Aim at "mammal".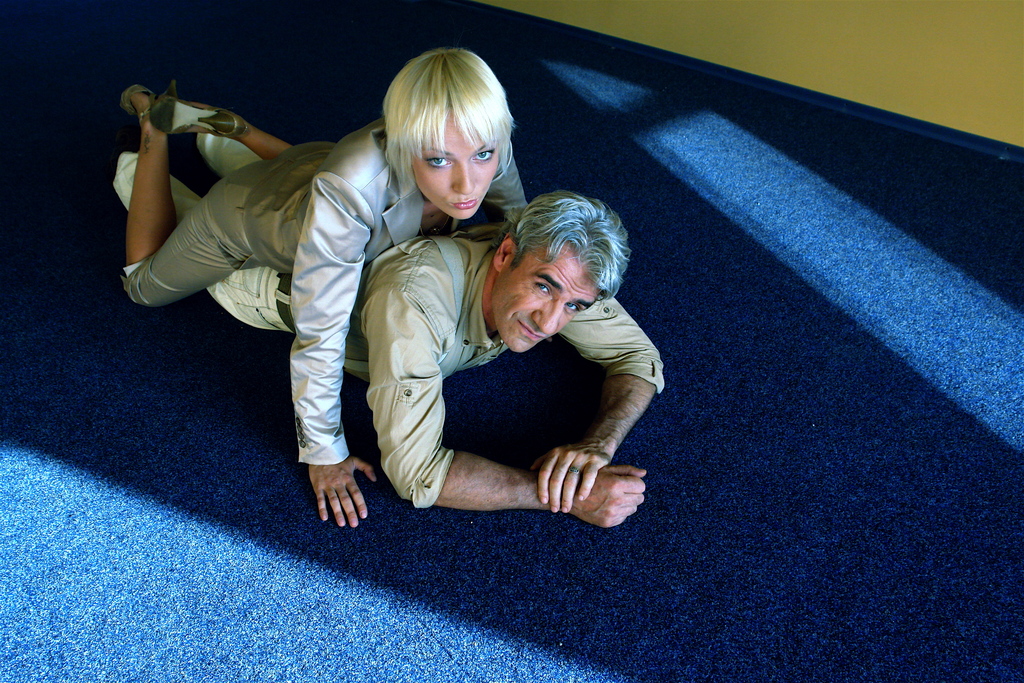
Aimed at (left=108, top=104, right=670, bottom=527).
